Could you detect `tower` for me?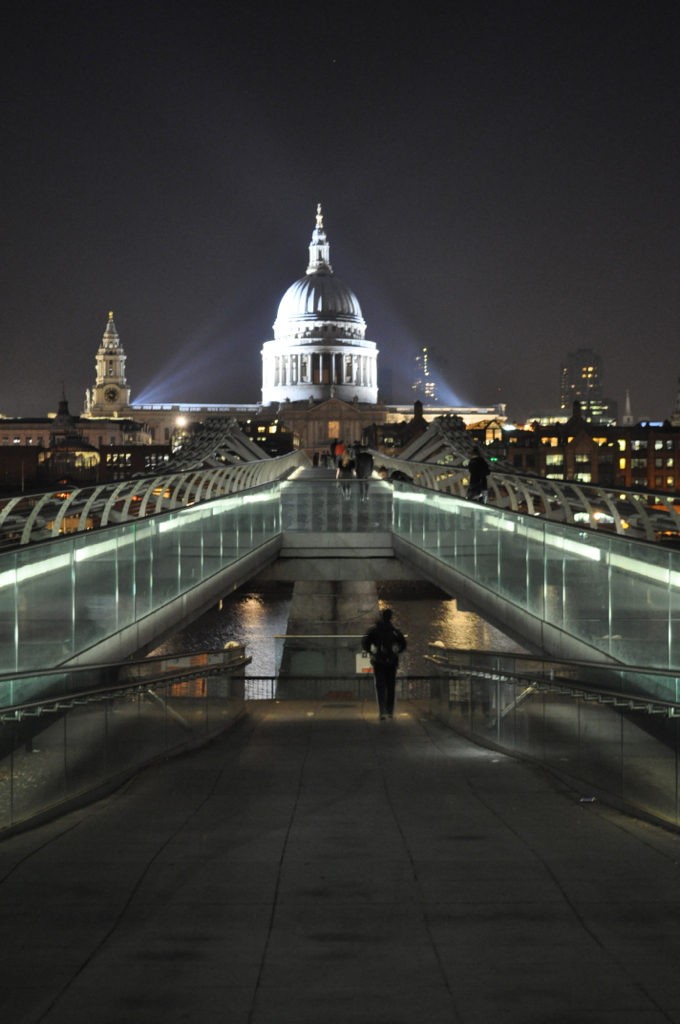
Detection result: region(245, 187, 408, 444).
